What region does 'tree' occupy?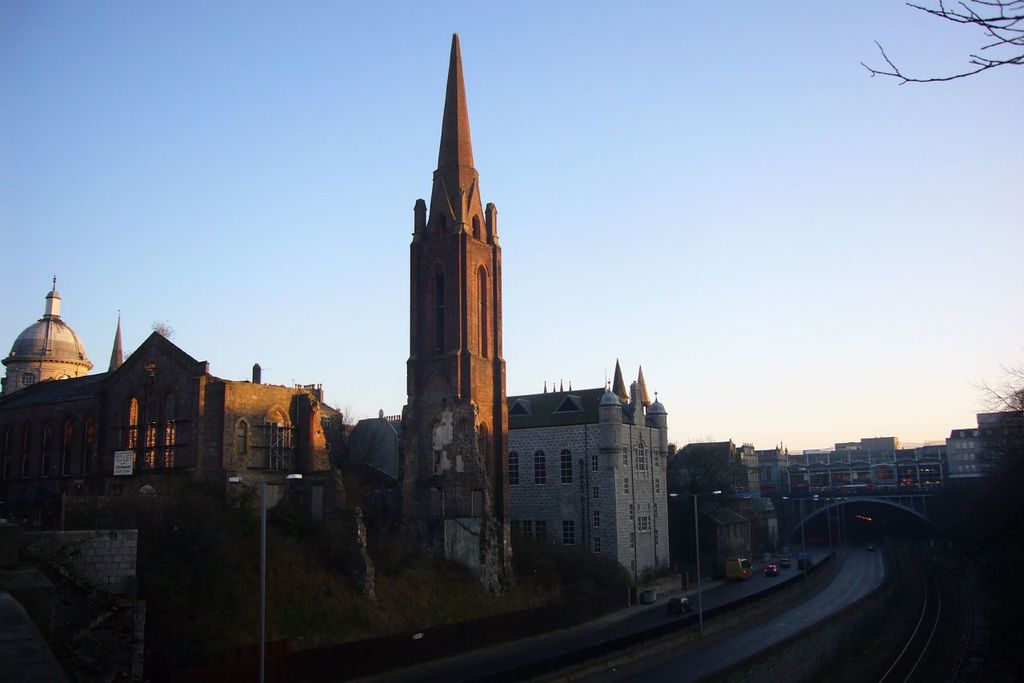
x1=960 y1=354 x2=1023 y2=539.
